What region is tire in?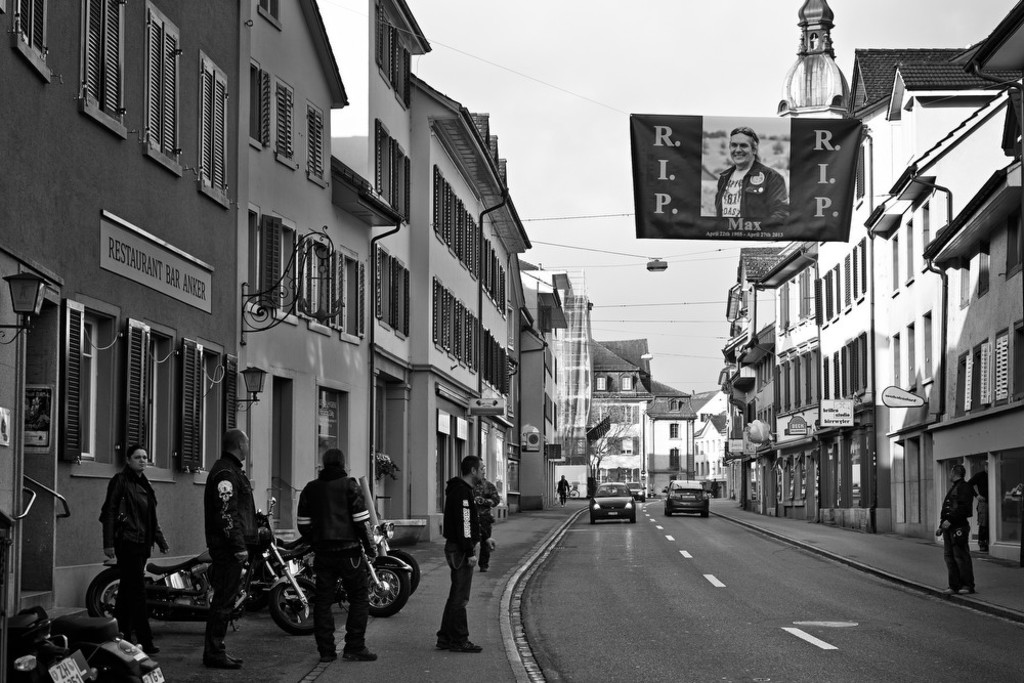
x1=389 y1=547 x2=420 y2=592.
